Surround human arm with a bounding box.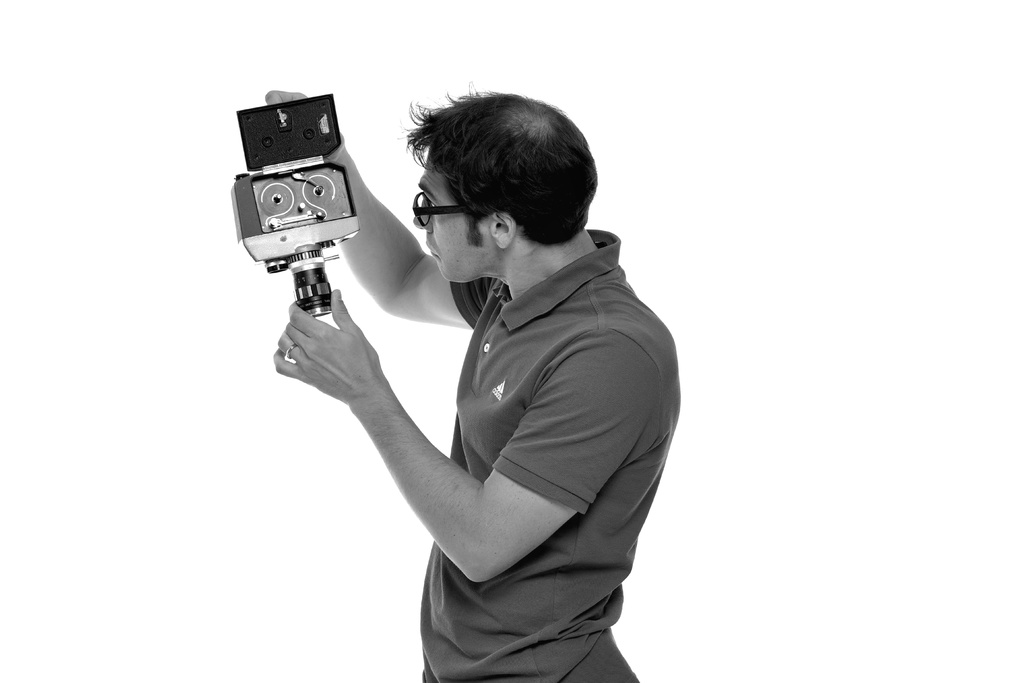
pyautogui.locateOnScreen(287, 260, 622, 616).
